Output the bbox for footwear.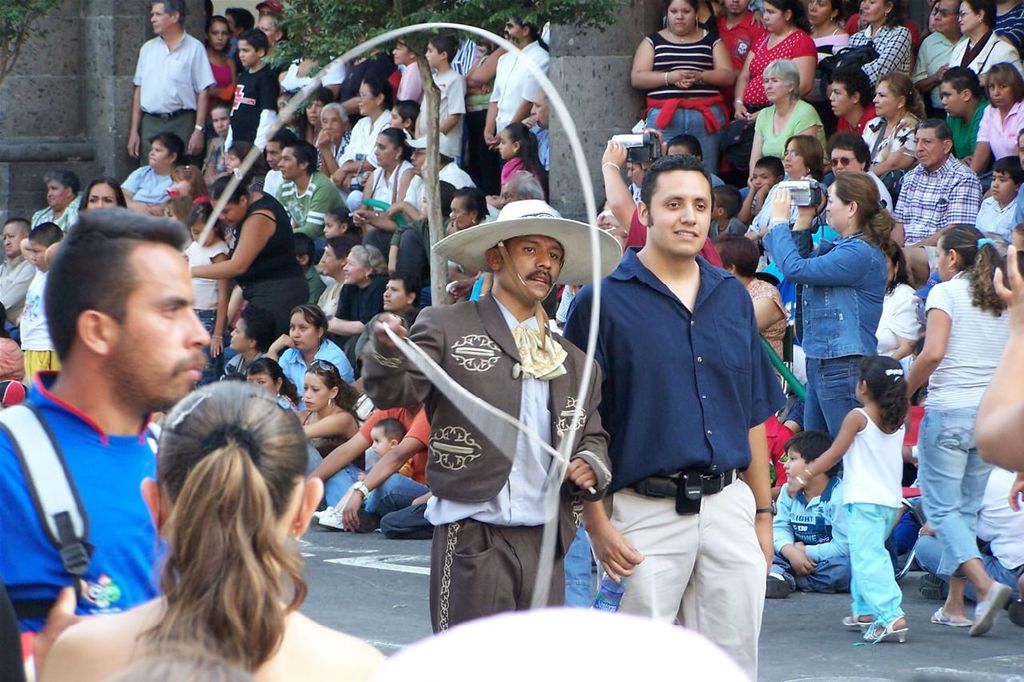
Rect(974, 584, 1006, 637).
